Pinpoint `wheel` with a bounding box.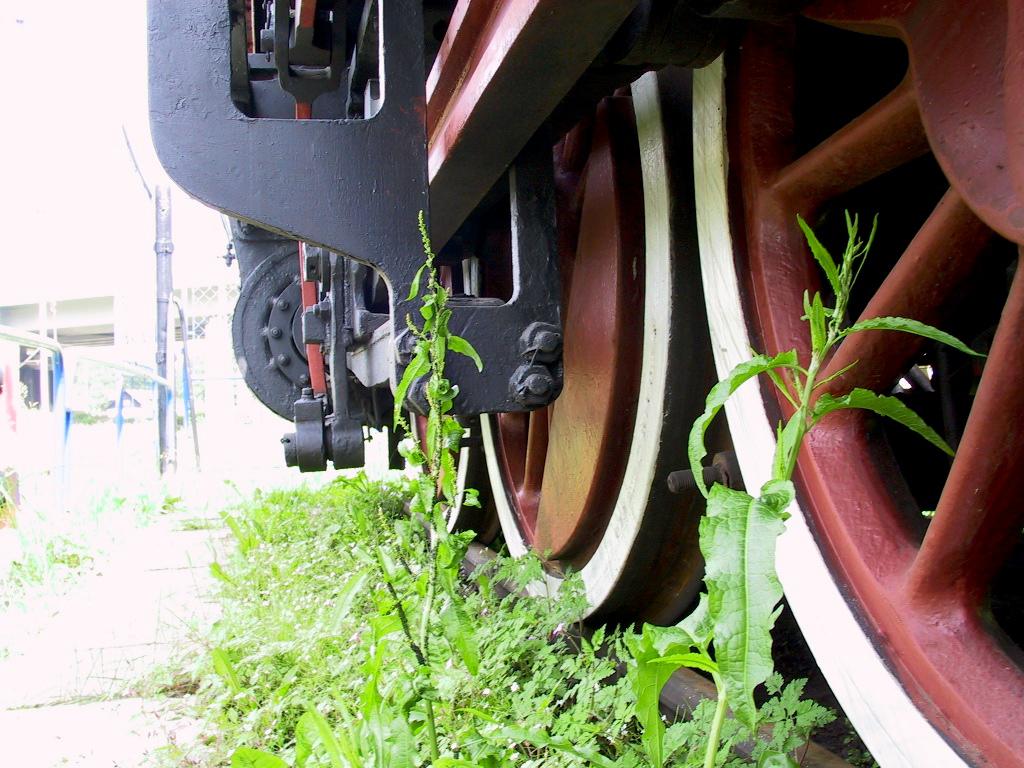
bbox=[221, 239, 394, 435].
